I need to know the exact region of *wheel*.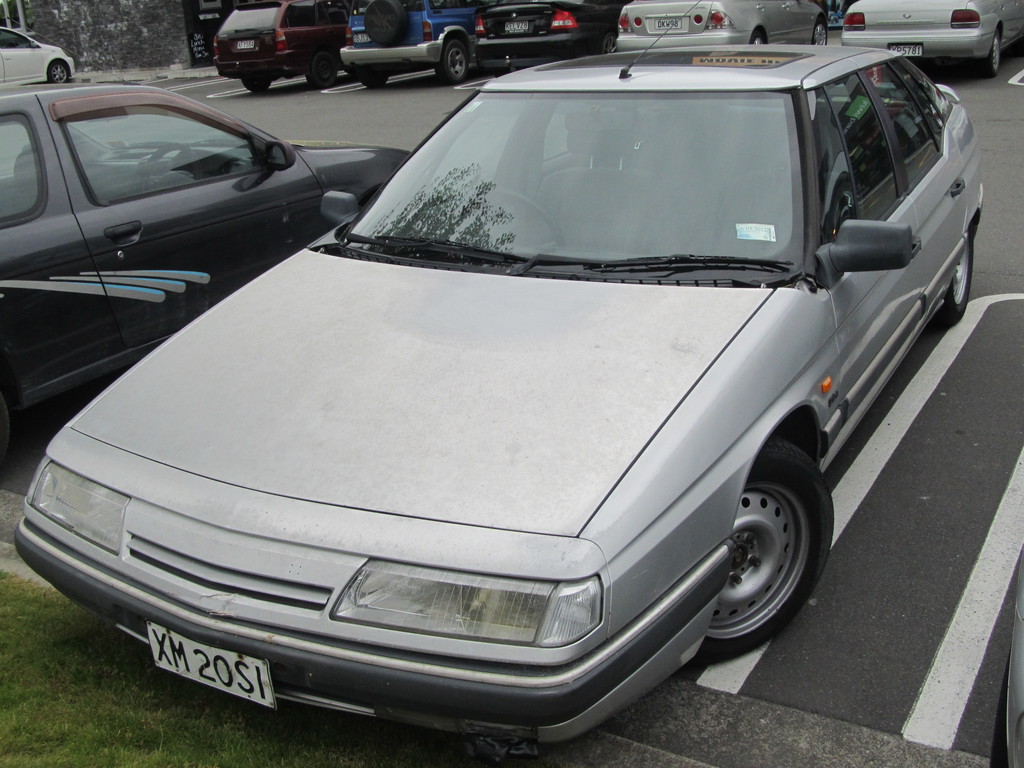
Region: {"left": 933, "top": 229, "right": 973, "bottom": 327}.
